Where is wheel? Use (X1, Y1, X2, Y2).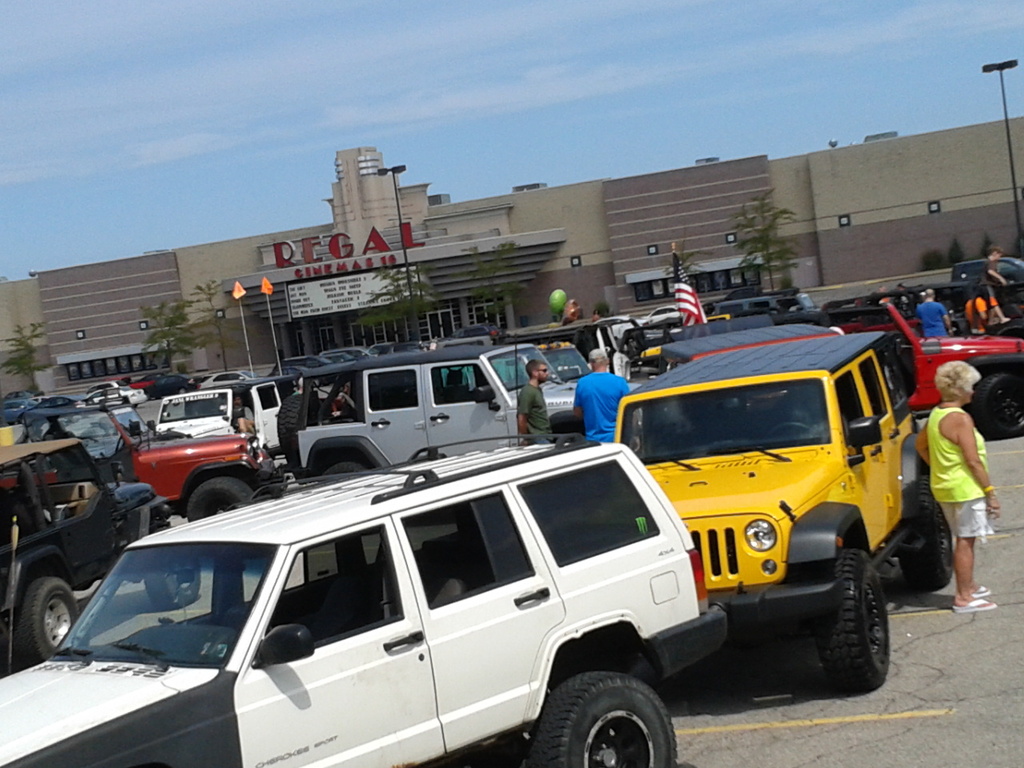
(186, 474, 258, 522).
